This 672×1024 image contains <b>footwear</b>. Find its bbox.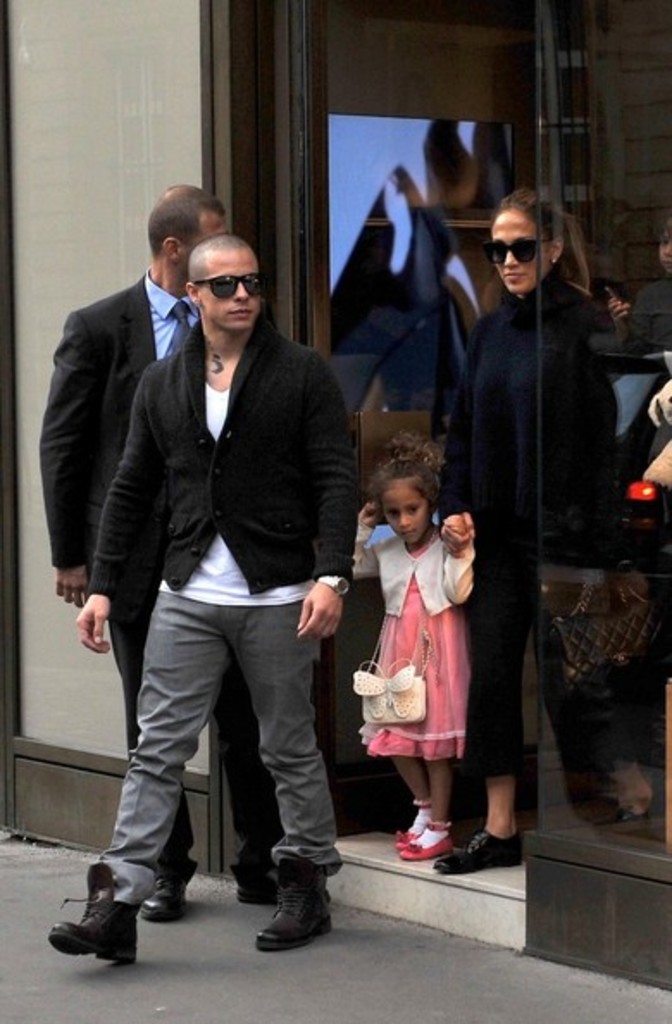
431:829:527:876.
